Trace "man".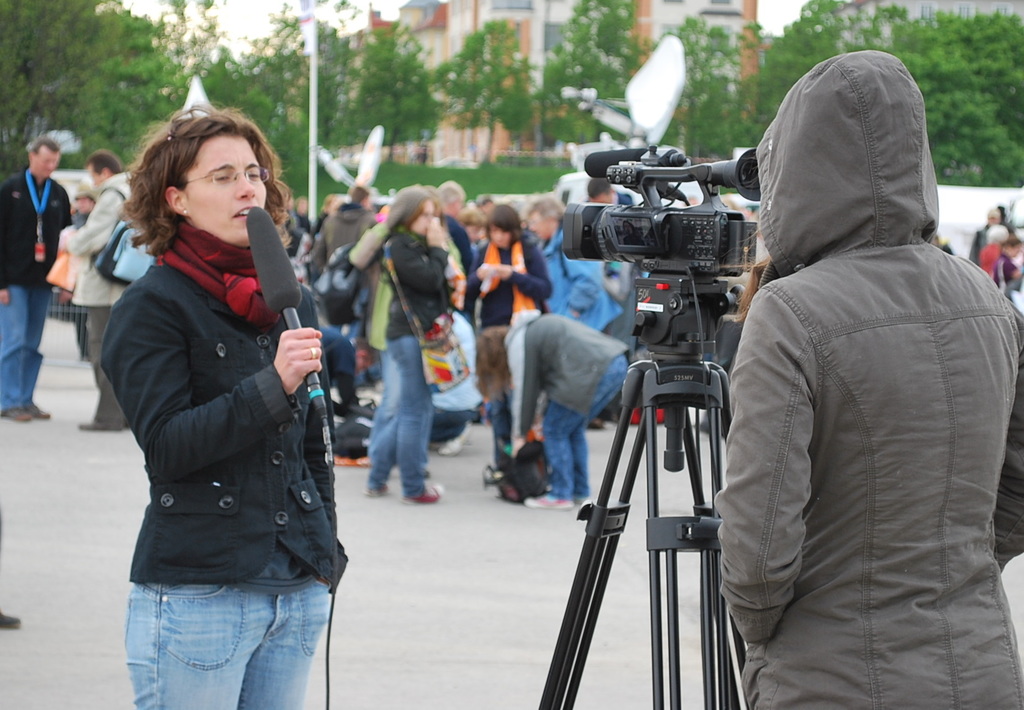
Traced to (x1=589, y1=177, x2=636, y2=206).
